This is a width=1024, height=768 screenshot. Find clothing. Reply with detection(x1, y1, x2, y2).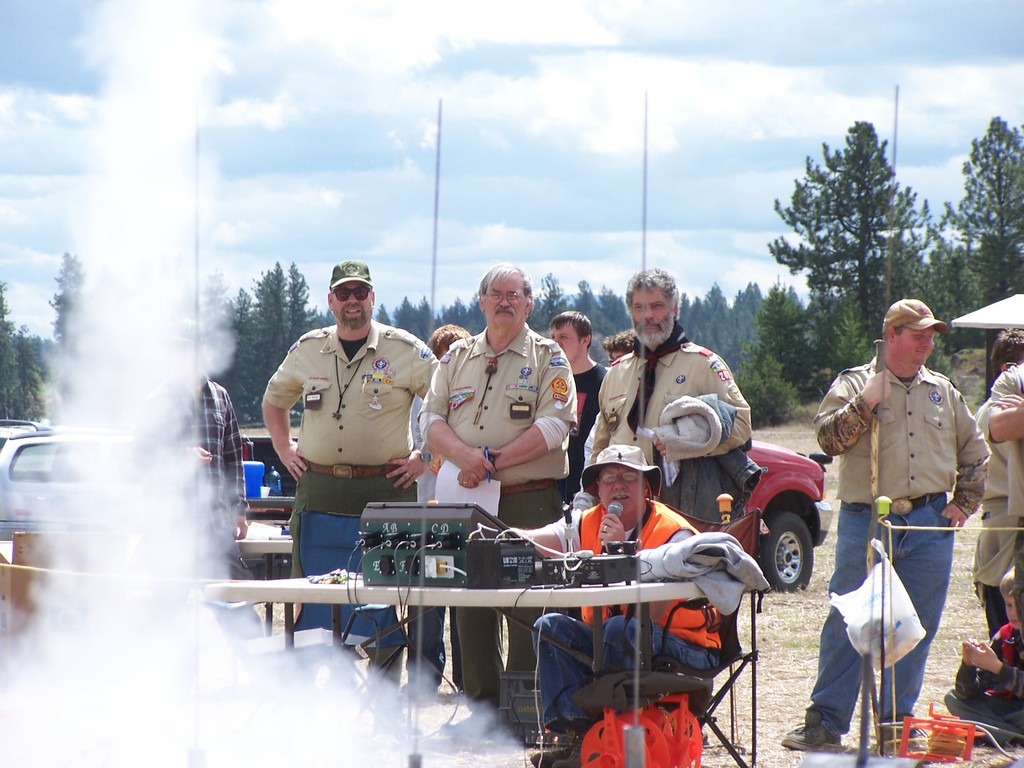
detection(577, 341, 755, 520).
